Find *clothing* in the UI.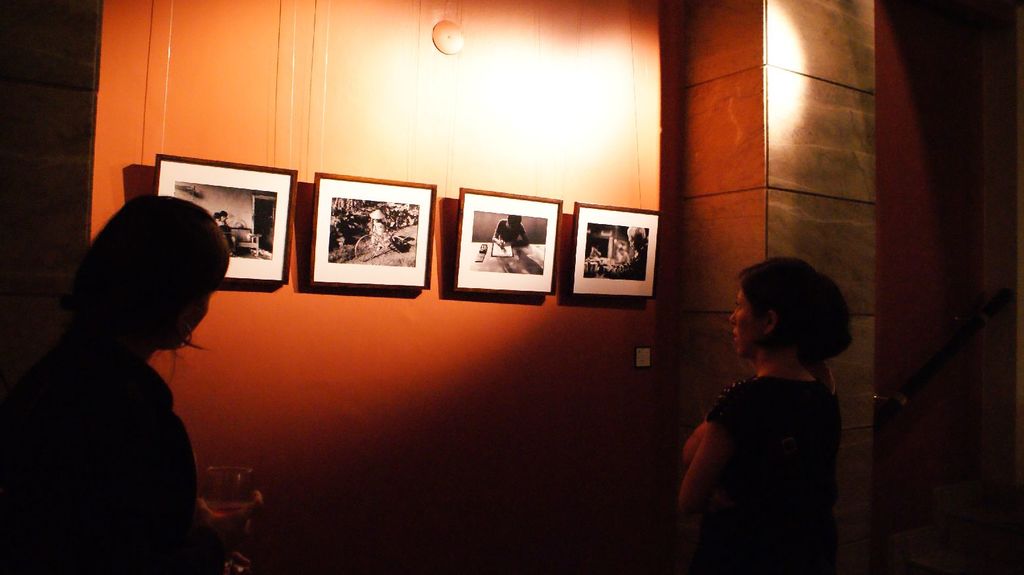
UI element at (665, 316, 830, 539).
